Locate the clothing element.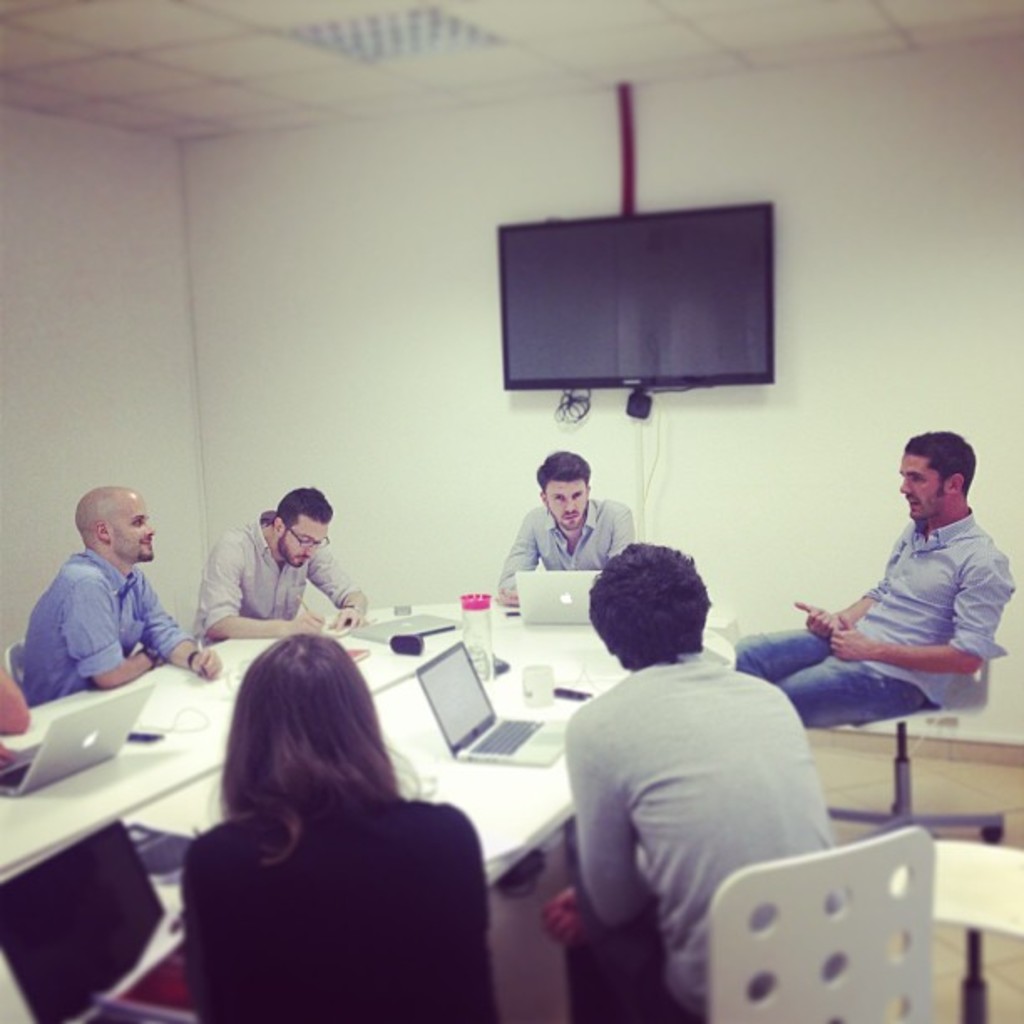
Element bbox: <bbox>161, 708, 522, 1021</bbox>.
